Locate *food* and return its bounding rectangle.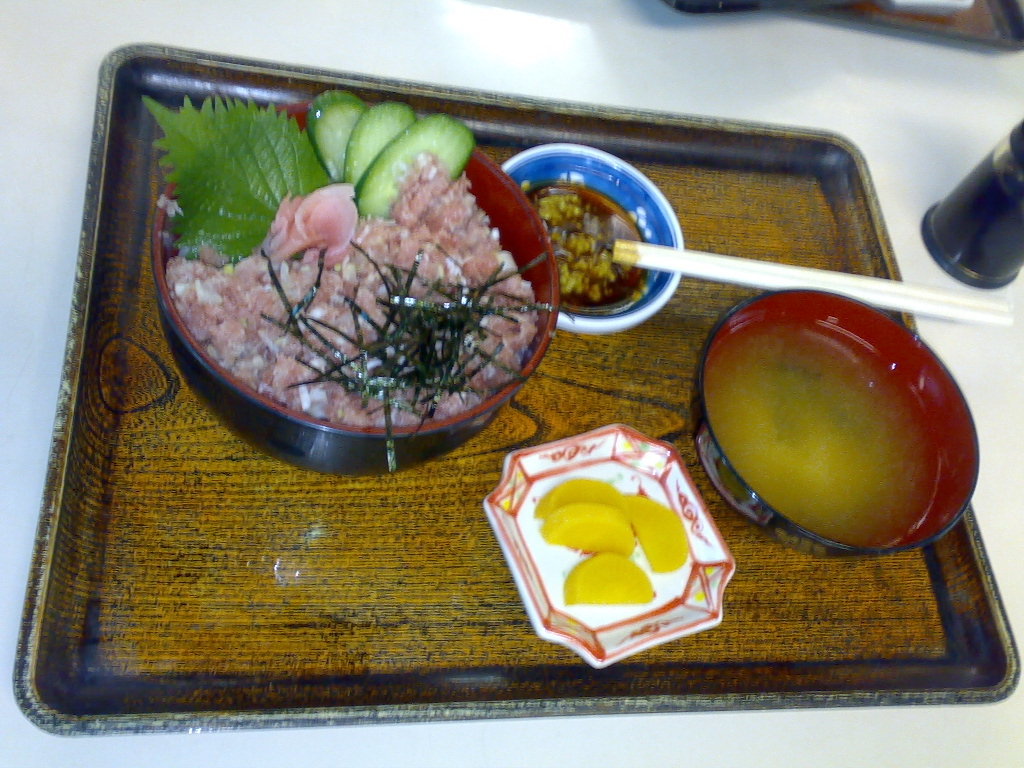
BBox(139, 88, 562, 487).
